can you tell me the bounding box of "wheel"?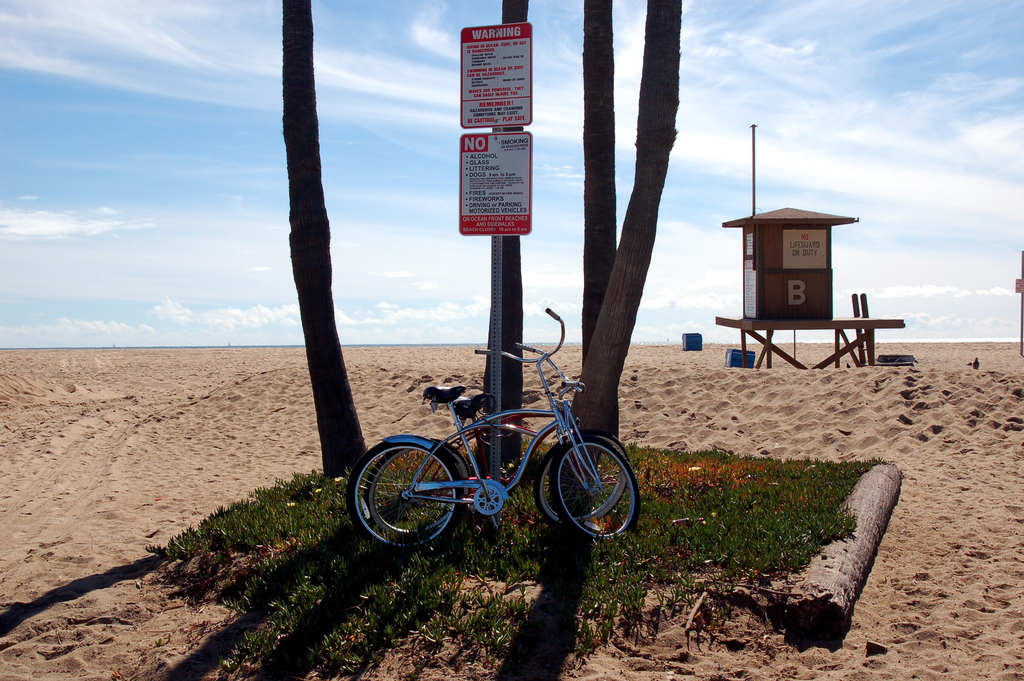
Rect(366, 445, 471, 534).
